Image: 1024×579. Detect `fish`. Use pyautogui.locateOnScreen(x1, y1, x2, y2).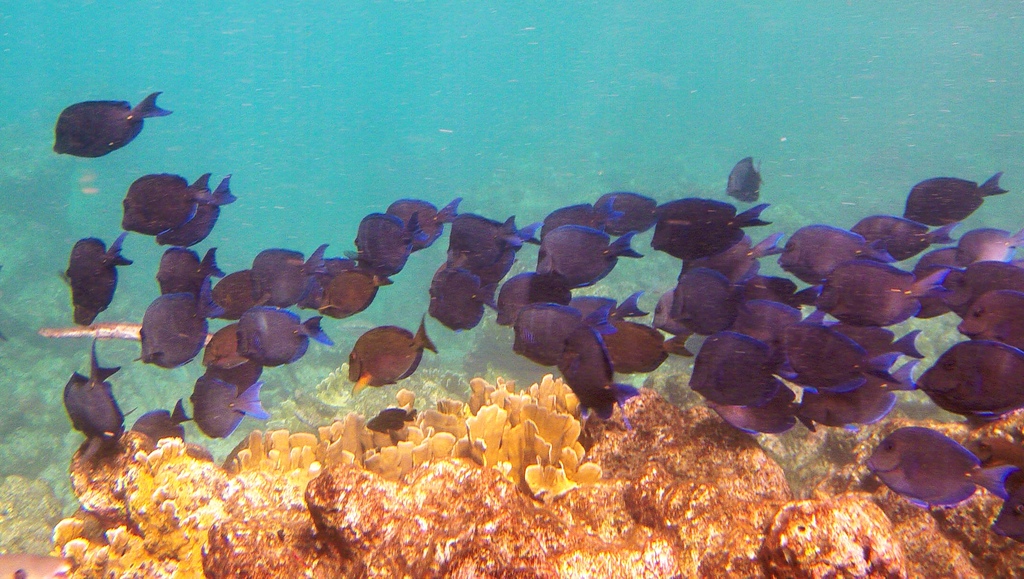
pyautogui.locateOnScreen(723, 300, 800, 342).
